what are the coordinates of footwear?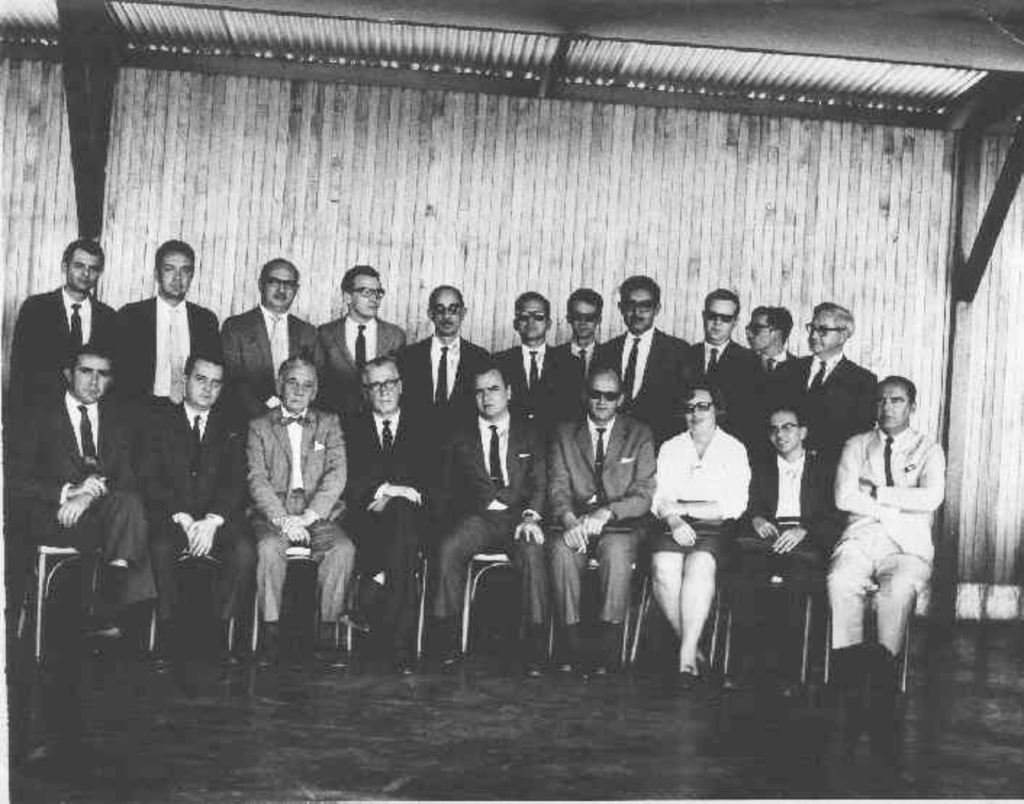
(x1=313, y1=637, x2=341, y2=669).
